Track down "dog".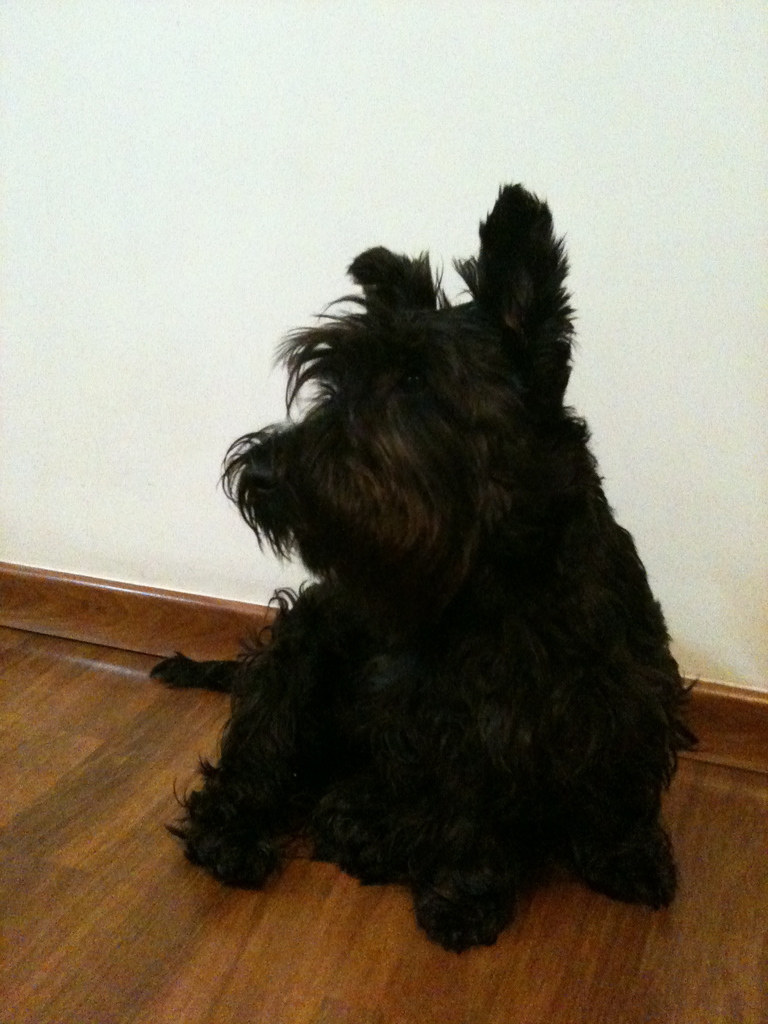
Tracked to select_region(143, 176, 701, 955).
